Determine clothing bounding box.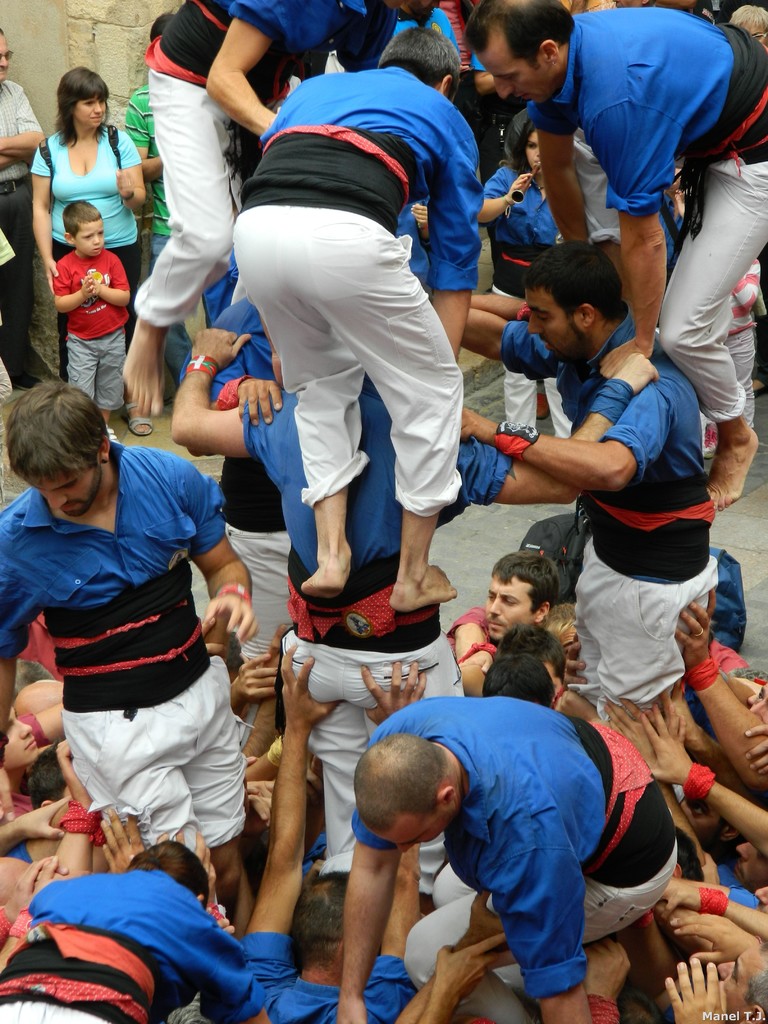
Determined: rect(501, 311, 722, 715).
